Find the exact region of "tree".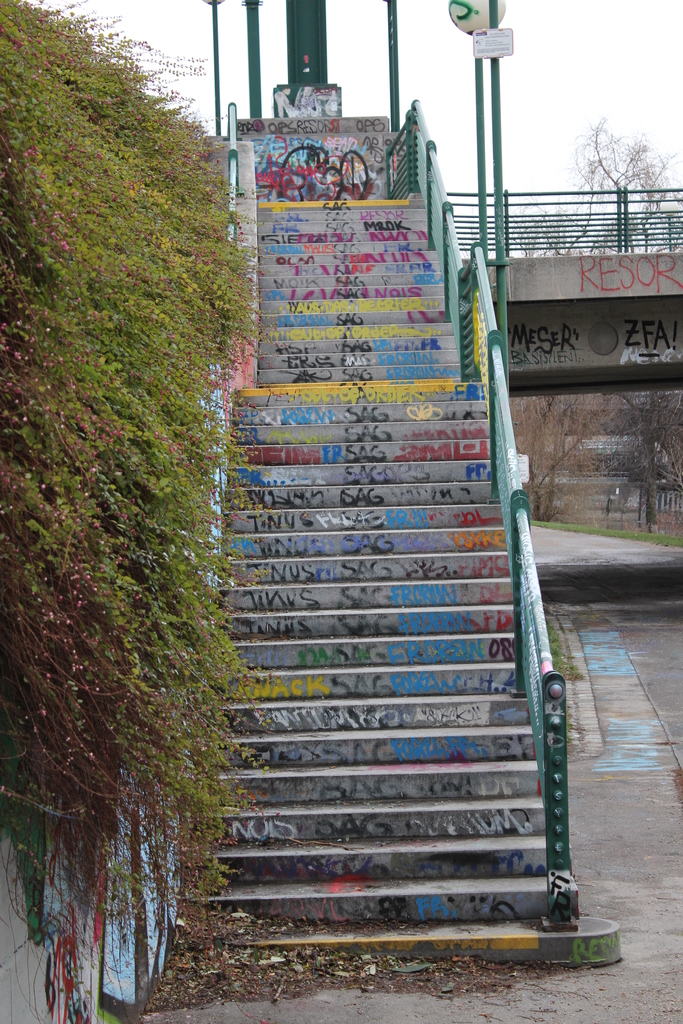
Exact region: detection(572, 89, 668, 230).
